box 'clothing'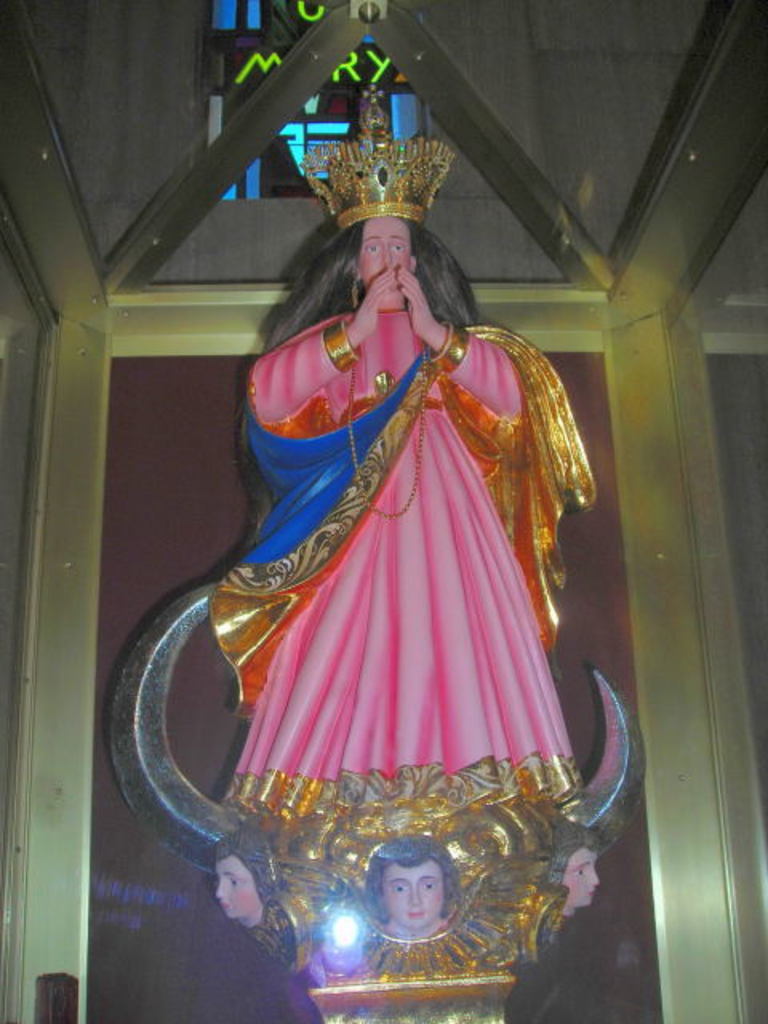
bbox=(206, 304, 598, 842)
